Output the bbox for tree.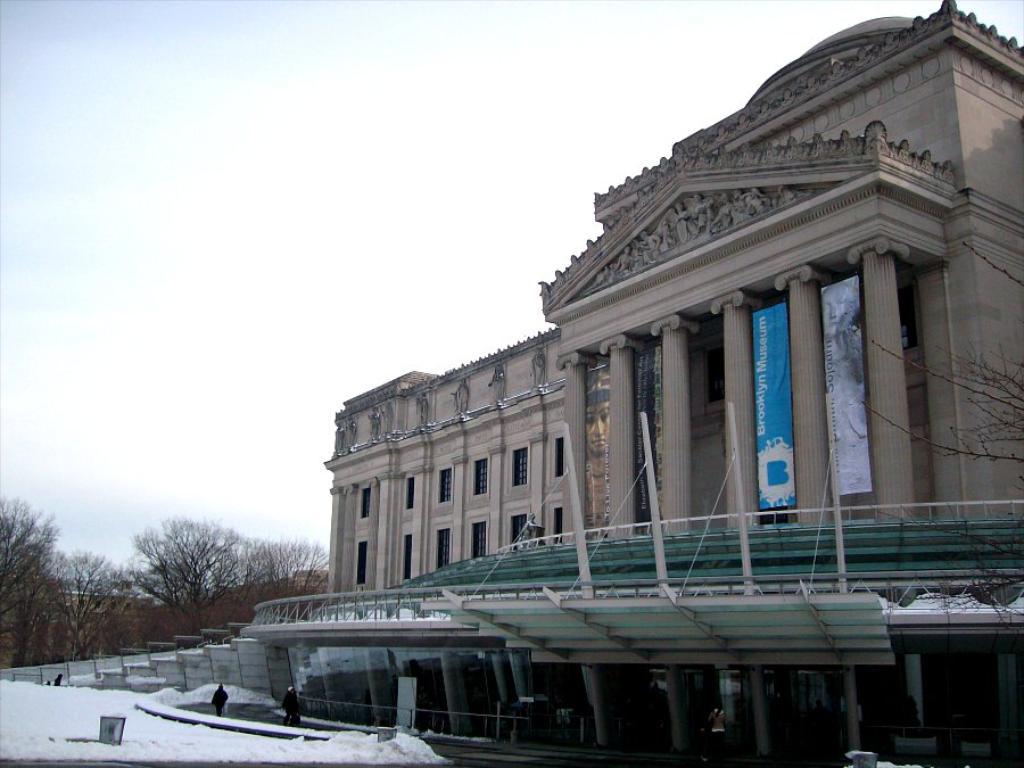
Rect(115, 511, 272, 649).
